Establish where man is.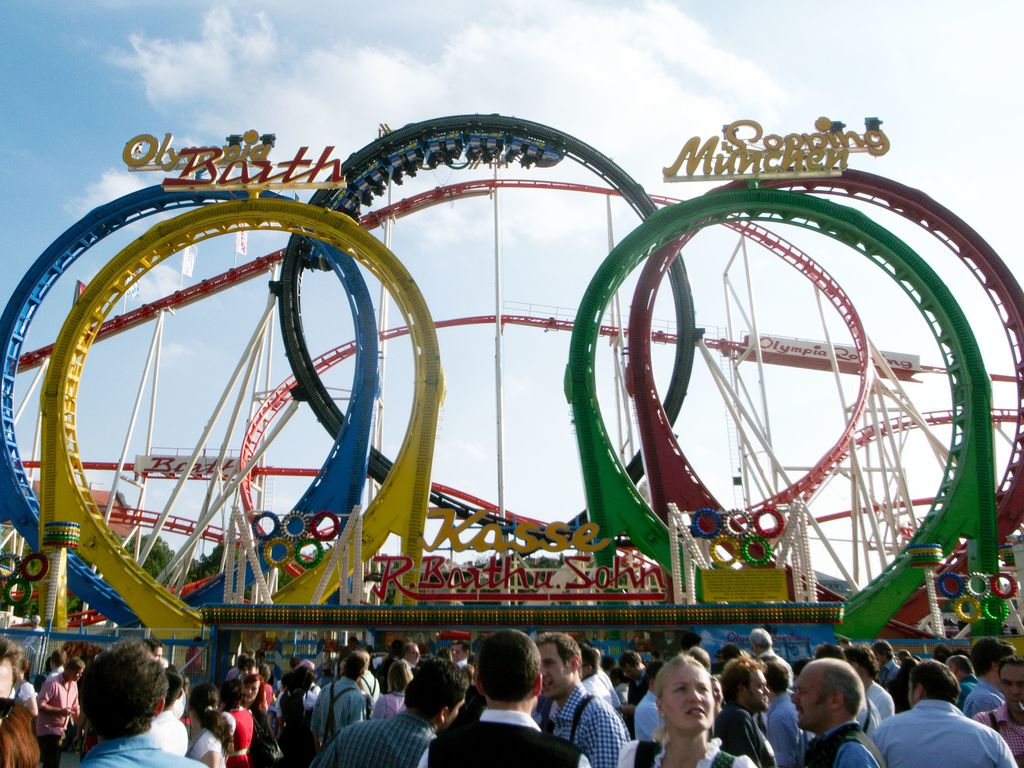
Established at box=[403, 641, 422, 669].
